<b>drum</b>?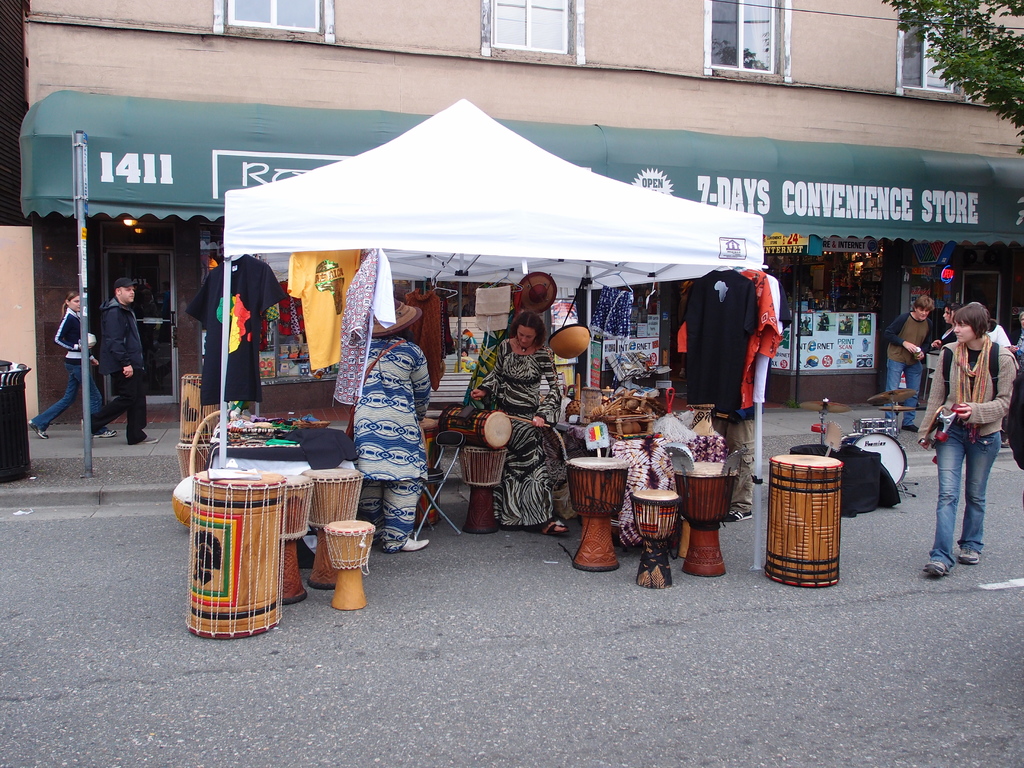
(175, 445, 214, 479)
